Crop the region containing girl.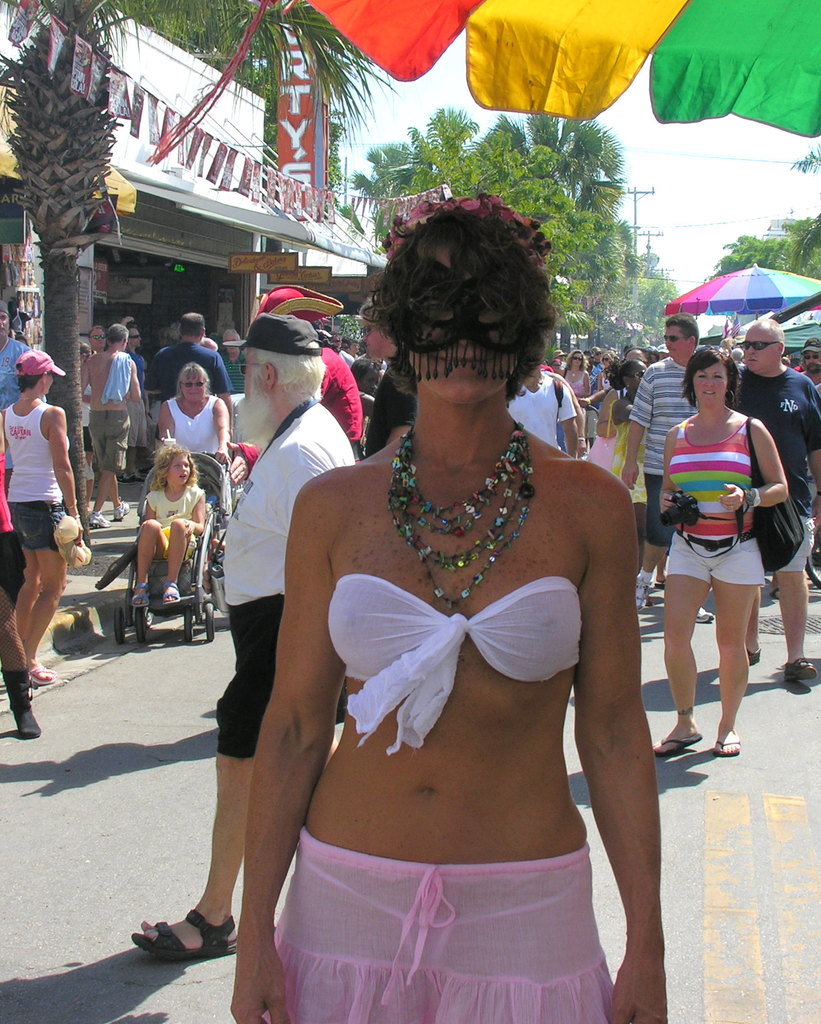
Crop region: <bbox>647, 346, 792, 764</bbox>.
